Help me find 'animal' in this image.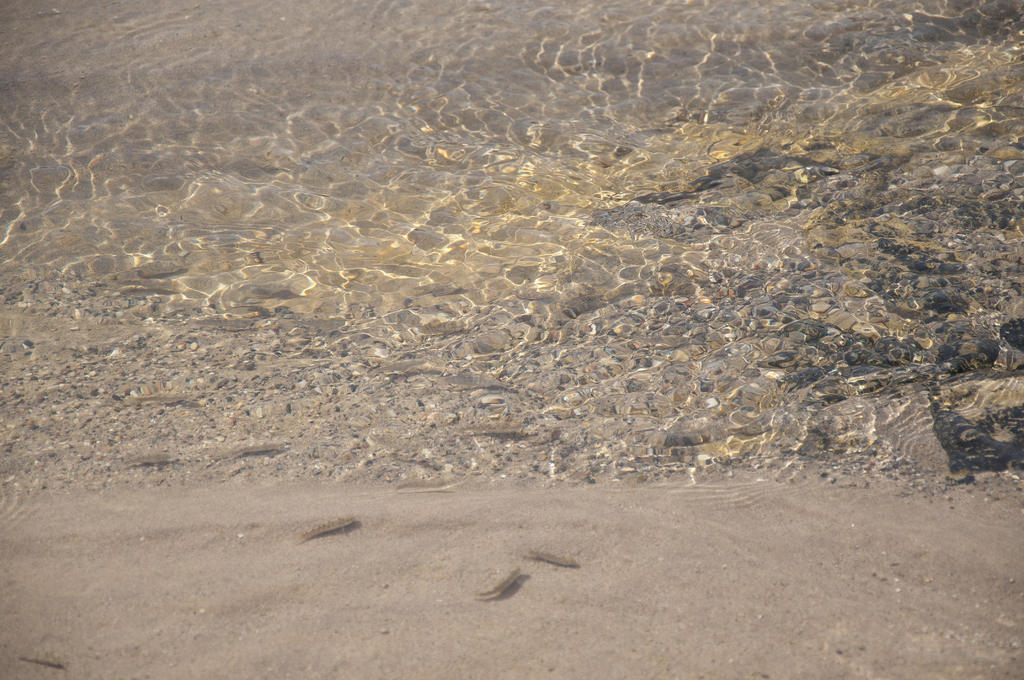
Found it: locate(522, 553, 576, 569).
